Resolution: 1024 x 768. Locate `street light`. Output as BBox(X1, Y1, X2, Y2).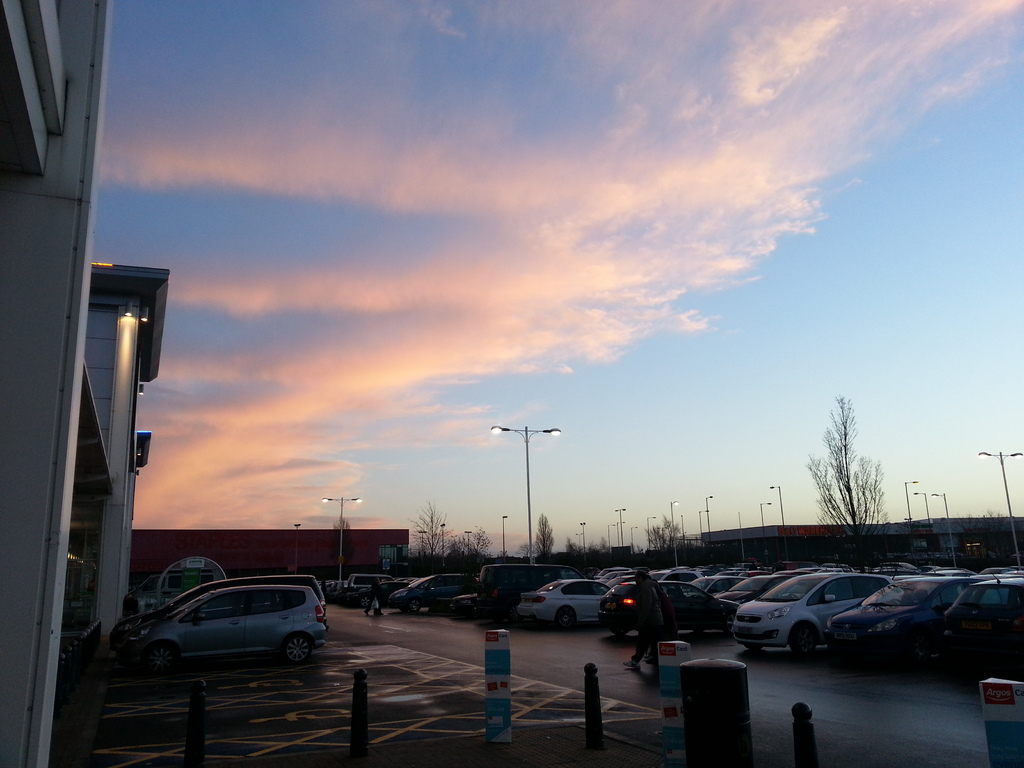
BBox(320, 492, 364, 580).
